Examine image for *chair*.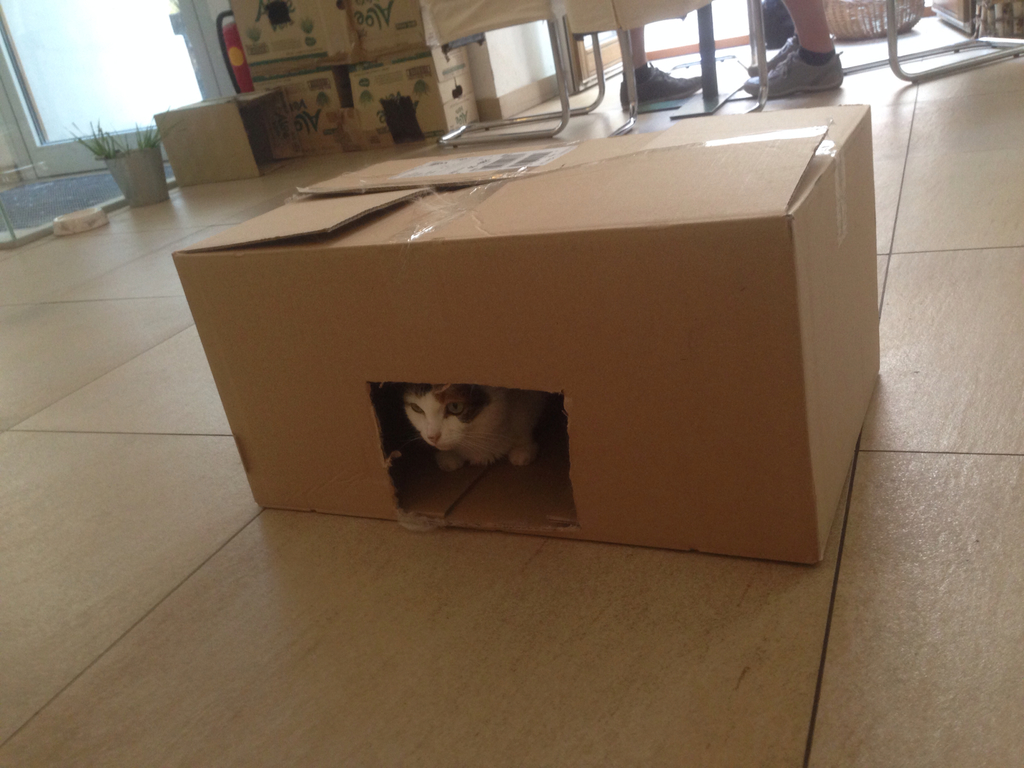
Examination result: select_region(562, 0, 768, 138).
